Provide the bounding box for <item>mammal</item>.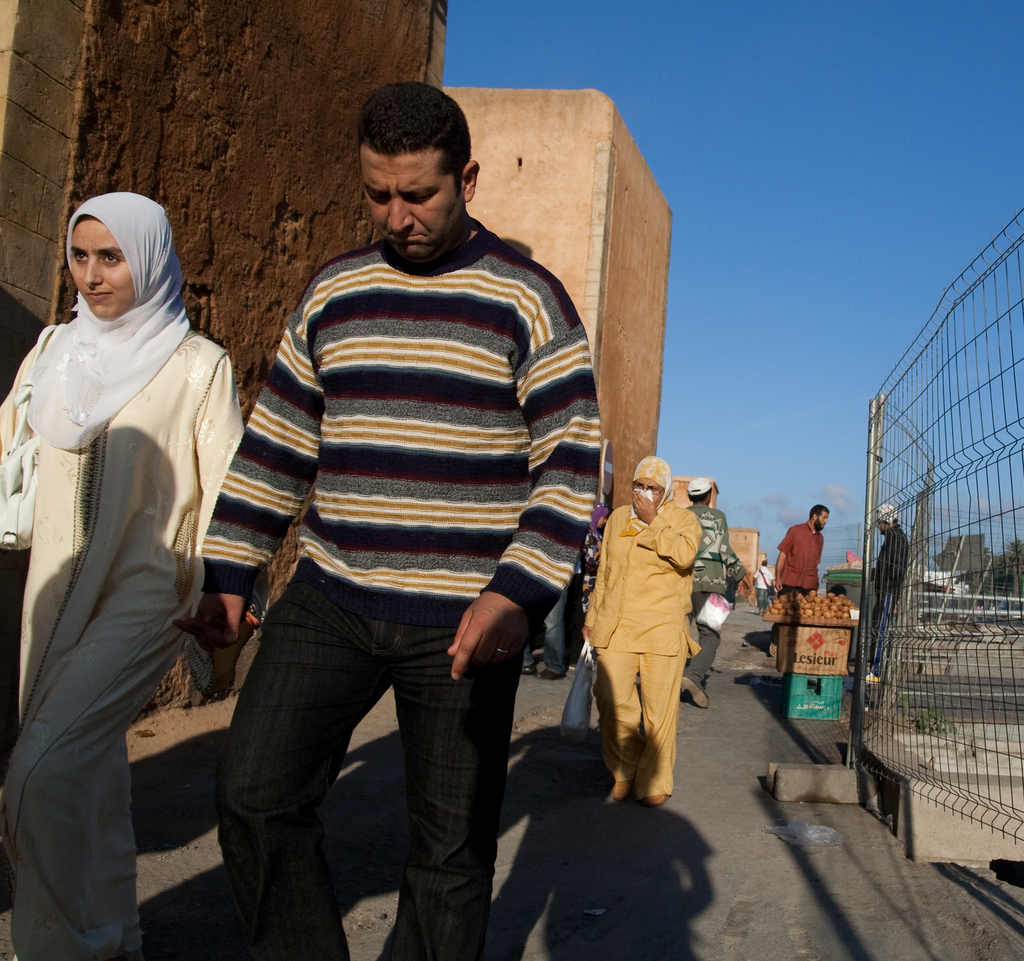
{"x1": 0, "y1": 189, "x2": 238, "y2": 958}.
